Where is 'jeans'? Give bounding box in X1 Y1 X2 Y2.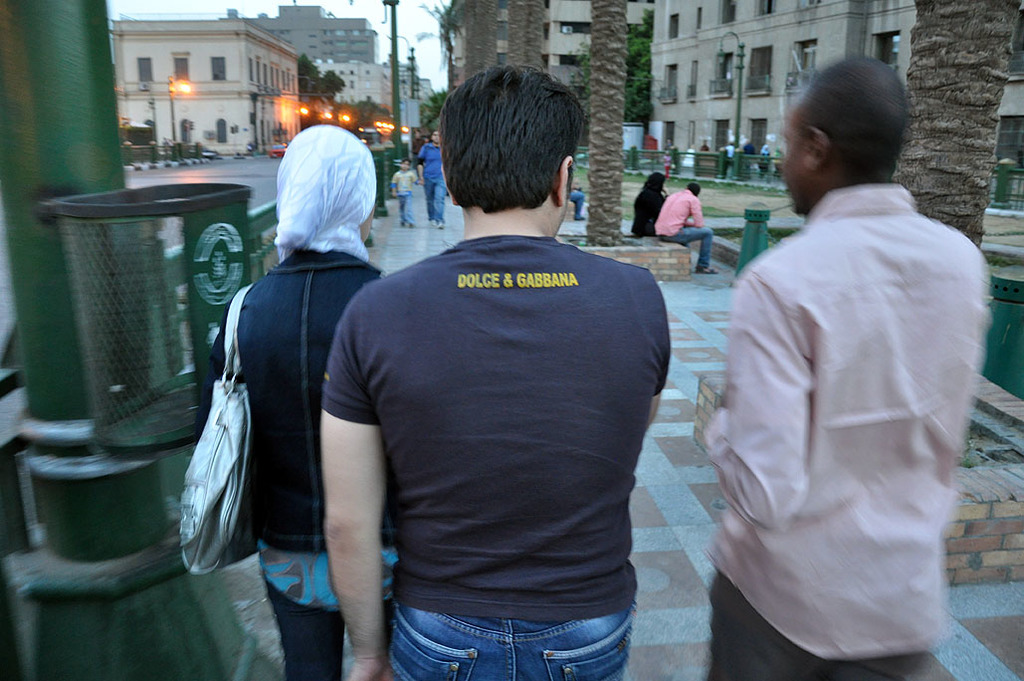
262 576 397 680.
